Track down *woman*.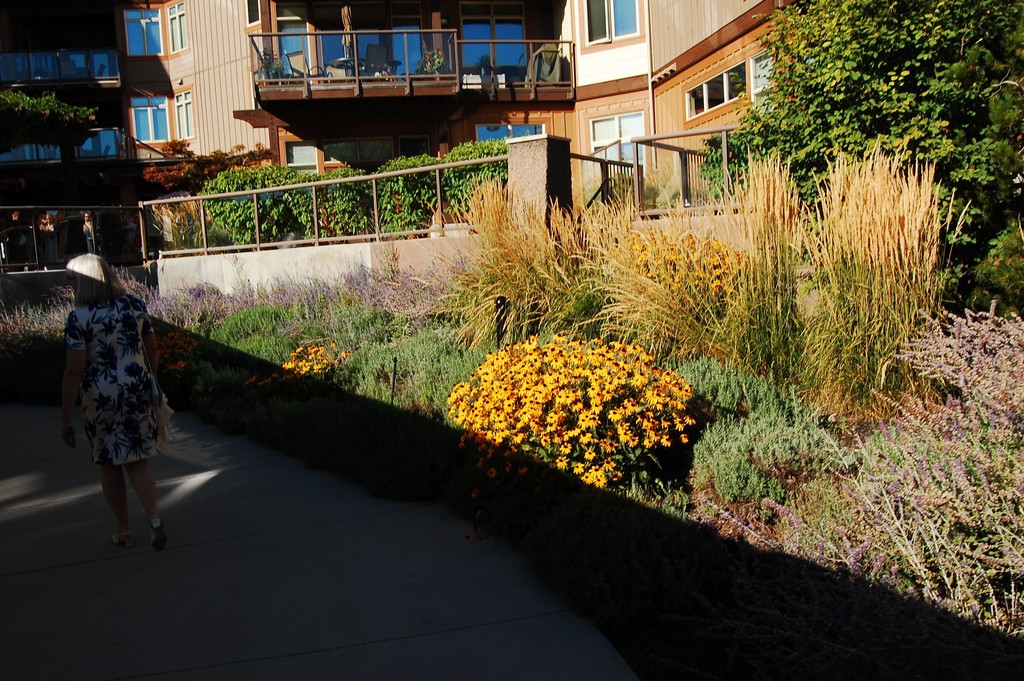
Tracked to pyautogui.locateOnScreen(51, 230, 174, 548).
